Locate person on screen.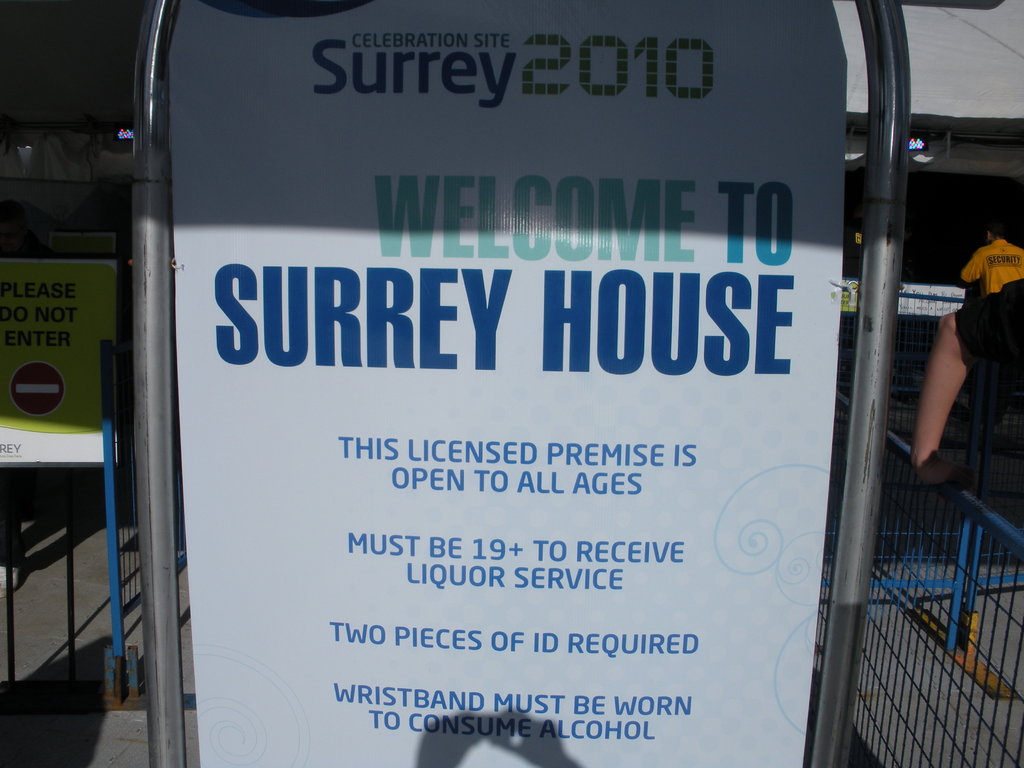
On screen at <bbox>911, 281, 1023, 497</bbox>.
